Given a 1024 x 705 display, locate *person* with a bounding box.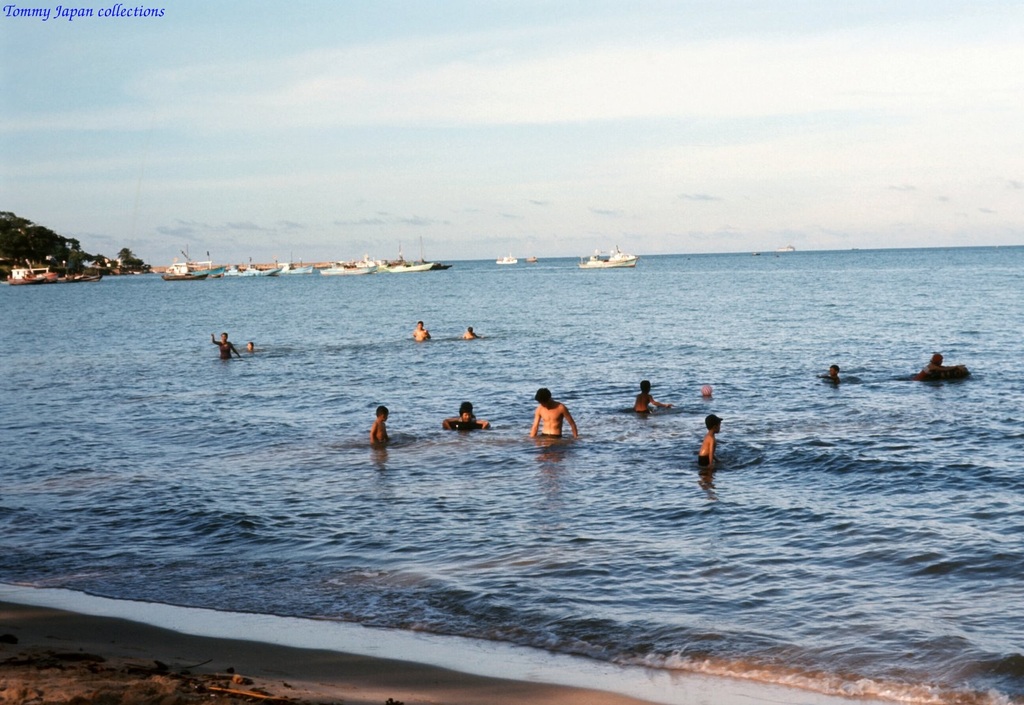
Located: 698,410,730,468.
